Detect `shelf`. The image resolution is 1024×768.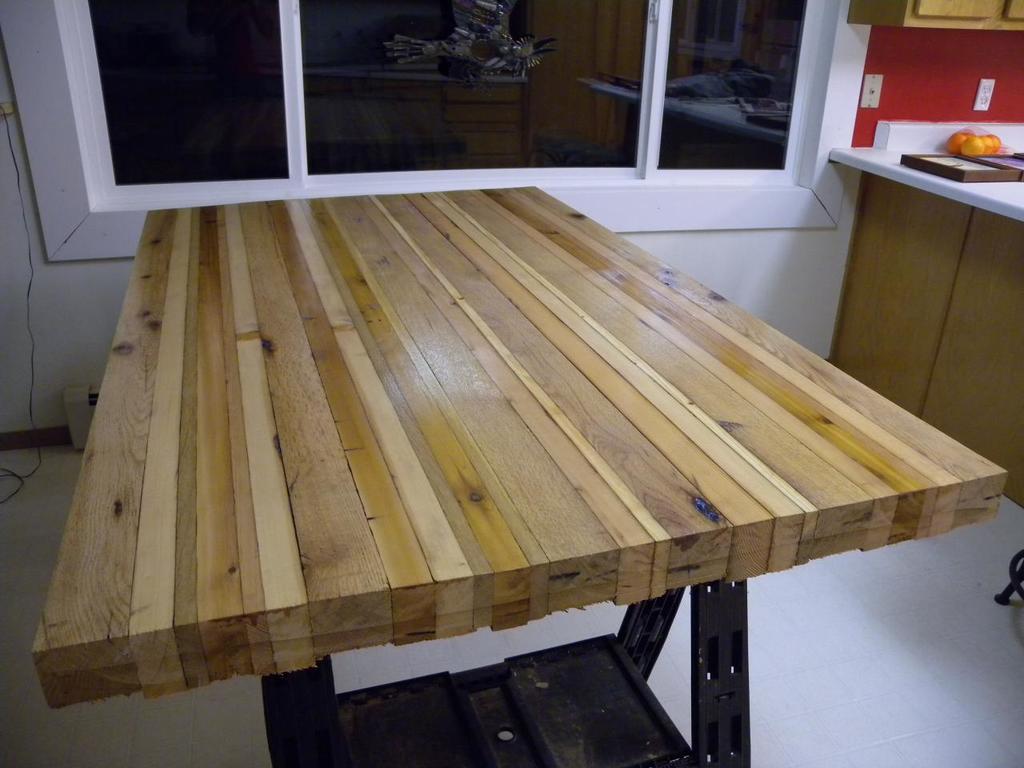
842/0/1023/29.
